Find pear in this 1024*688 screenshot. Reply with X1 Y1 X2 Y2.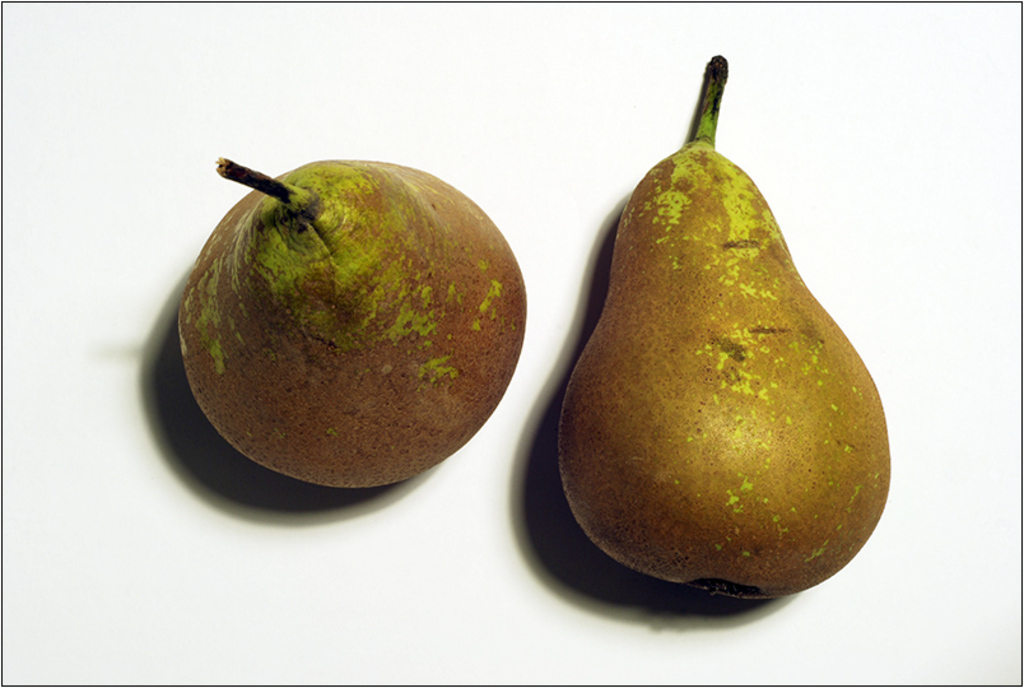
562 138 892 604.
